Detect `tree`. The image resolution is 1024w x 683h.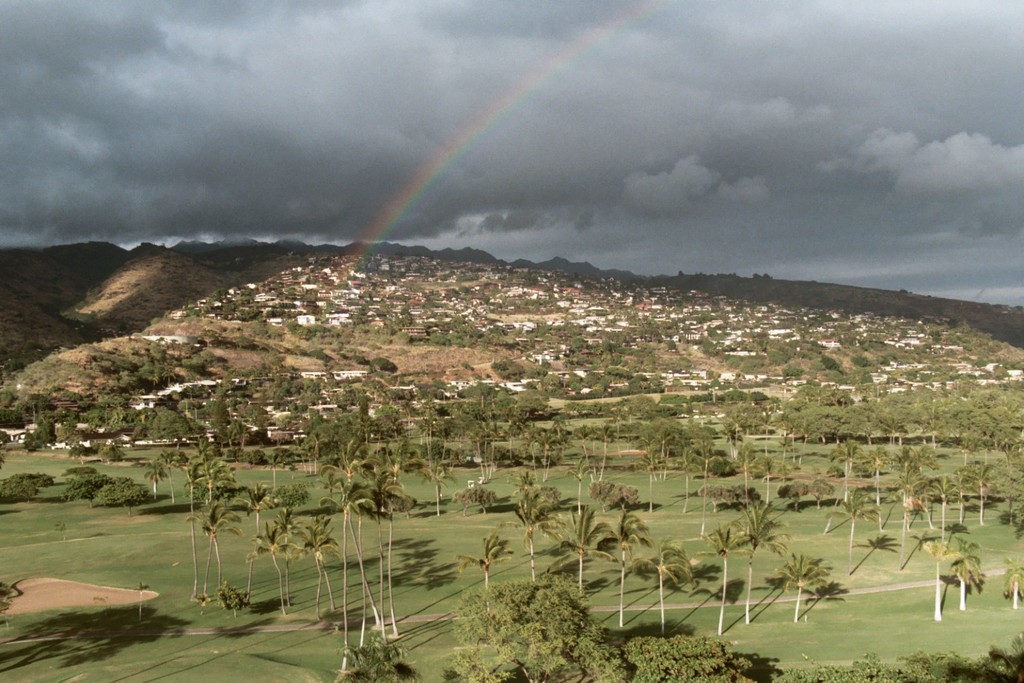
left=689, top=423, right=717, bottom=457.
